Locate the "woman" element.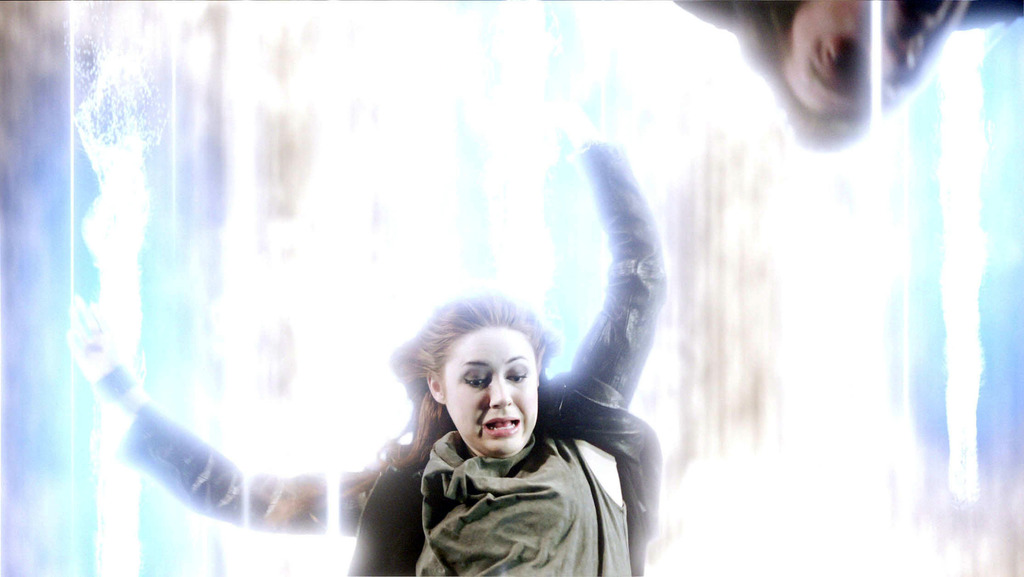
Element bbox: left=67, top=101, right=666, bottom=576.
